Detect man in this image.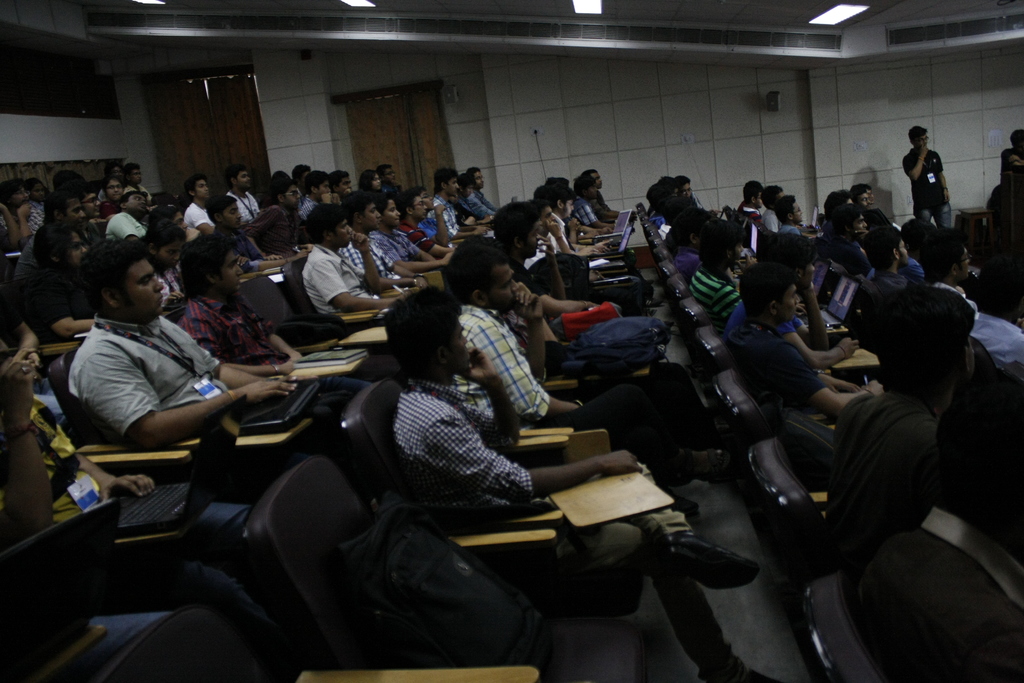
Detection: left=336, top=189, right=422, bottom=297.
